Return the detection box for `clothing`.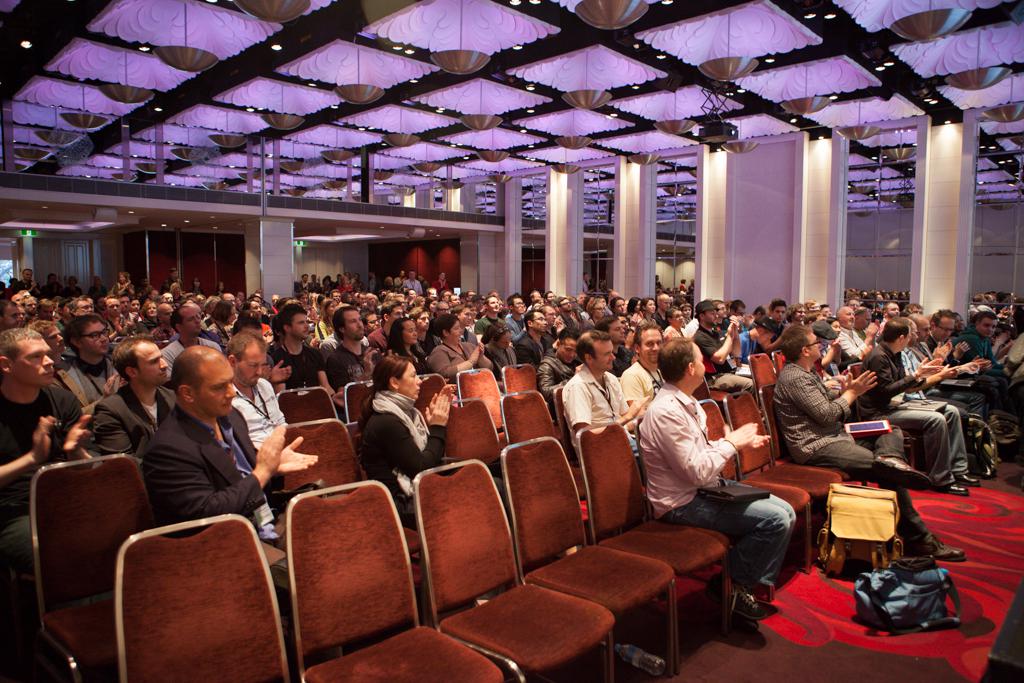
l=635, t=387, r=804, b=598.
